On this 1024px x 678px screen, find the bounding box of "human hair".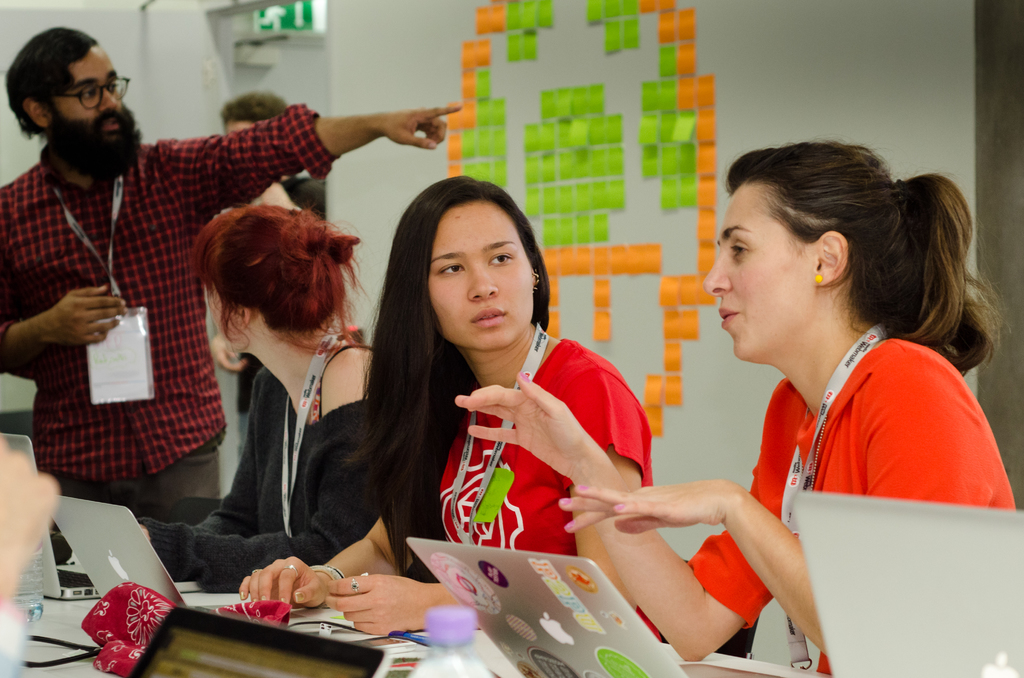
Bounding box: (8,23,113,127).
